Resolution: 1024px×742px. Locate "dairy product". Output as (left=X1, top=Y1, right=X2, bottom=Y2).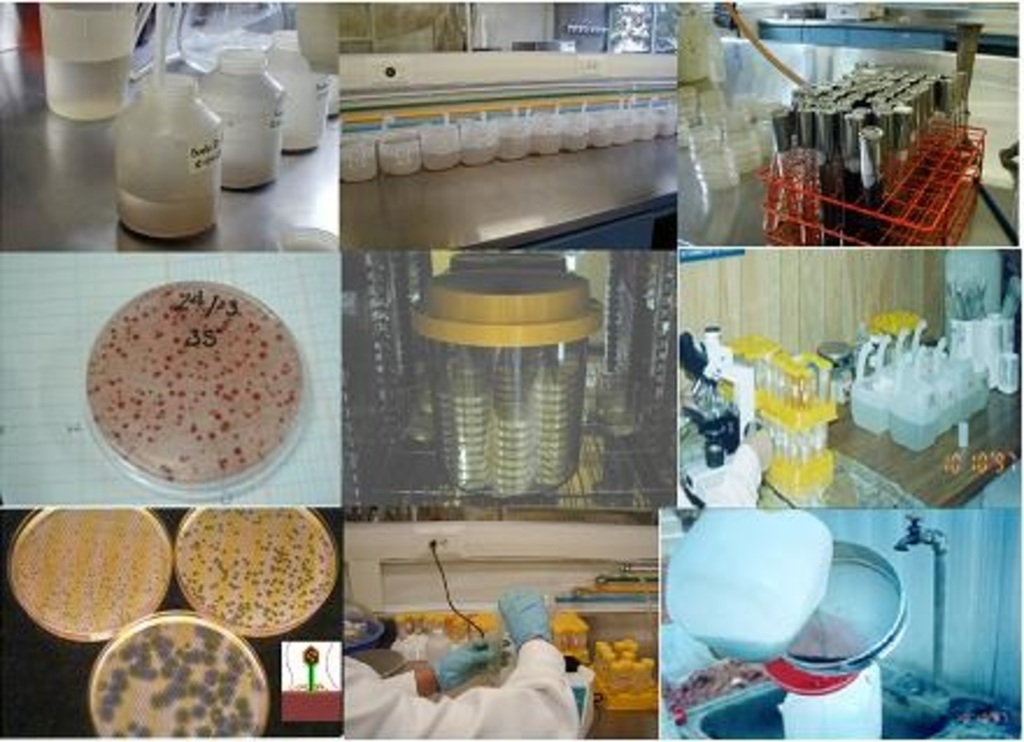
(left=5, top=495, right=170, bottom=637).
